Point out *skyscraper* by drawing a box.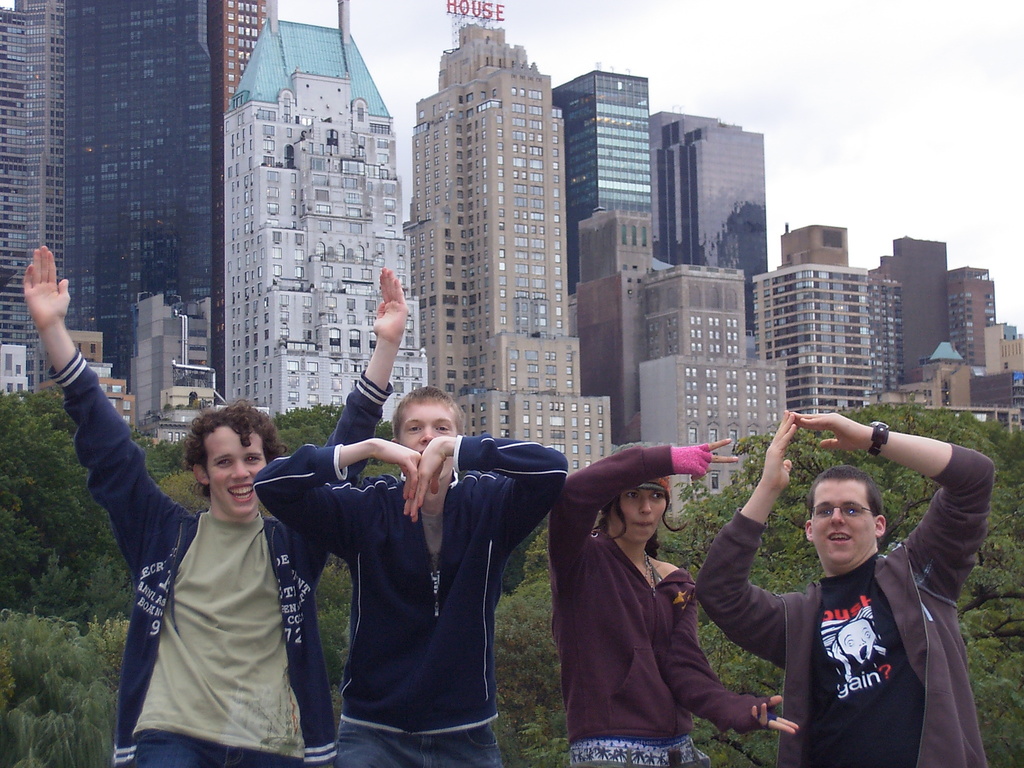
{"left": 643, "top": 113, "right": 766, "bottom": 338}.
